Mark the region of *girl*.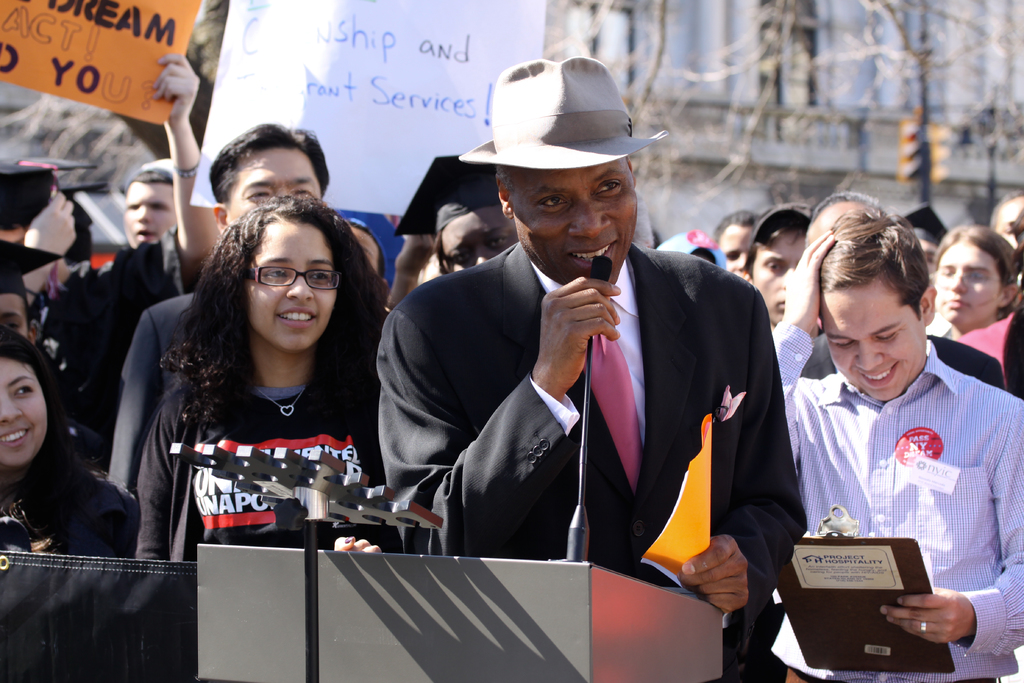
Region: (left=125, top=189, right=406, bottom=555).
